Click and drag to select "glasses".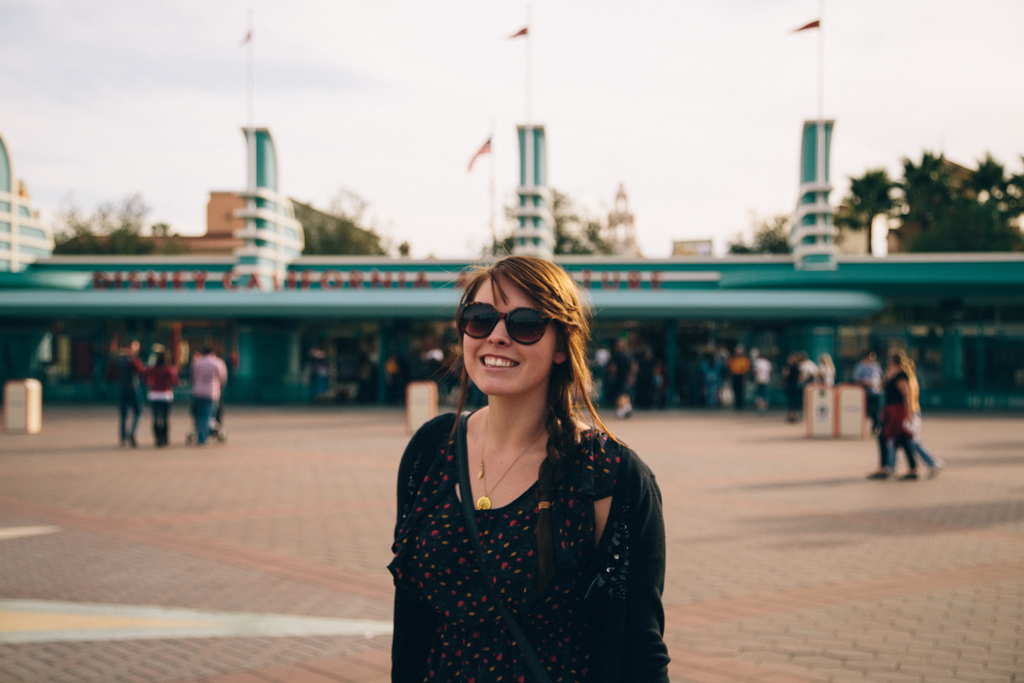
Selection: detection(447, 302, 563, 363).
